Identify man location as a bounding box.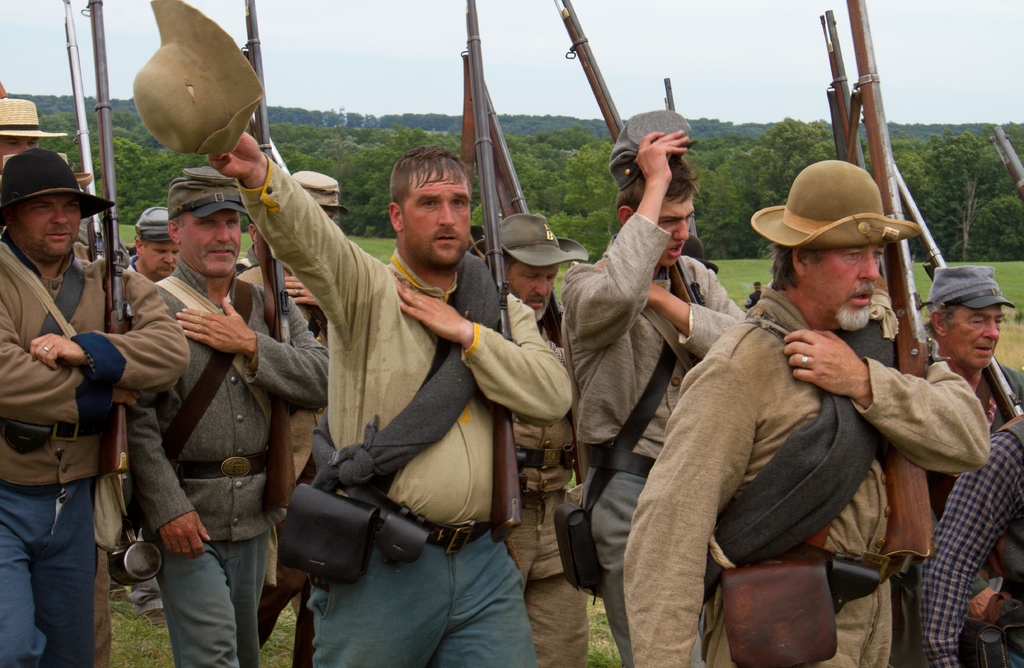
(left=219, top=131, right=575, bottom=667).
